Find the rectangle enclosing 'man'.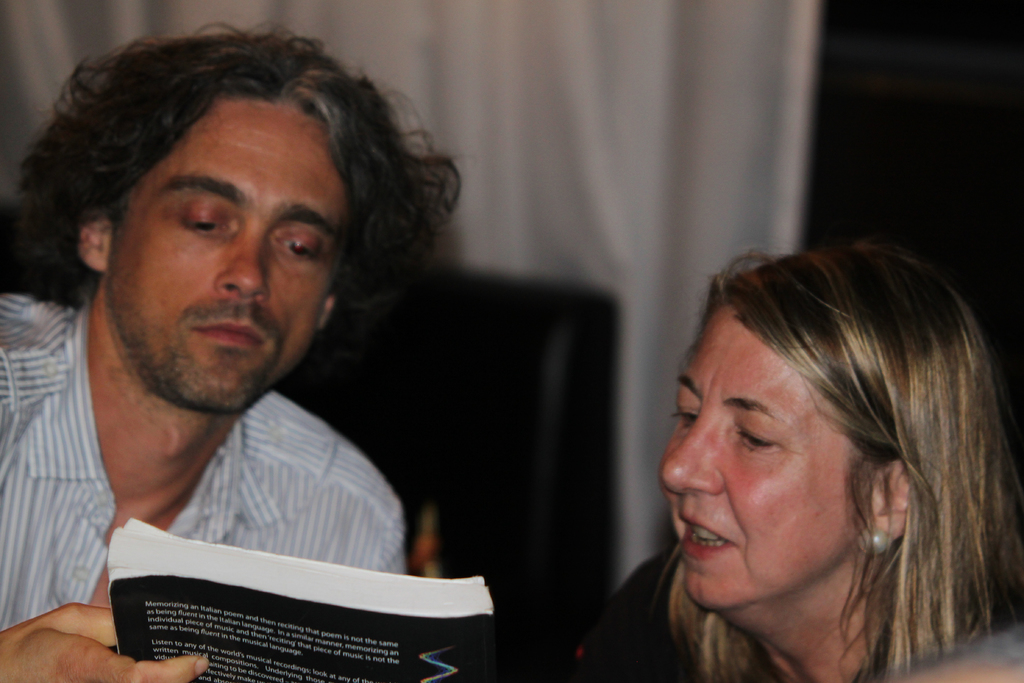
(x1=3, y1=36, x2=505, y2=682).
